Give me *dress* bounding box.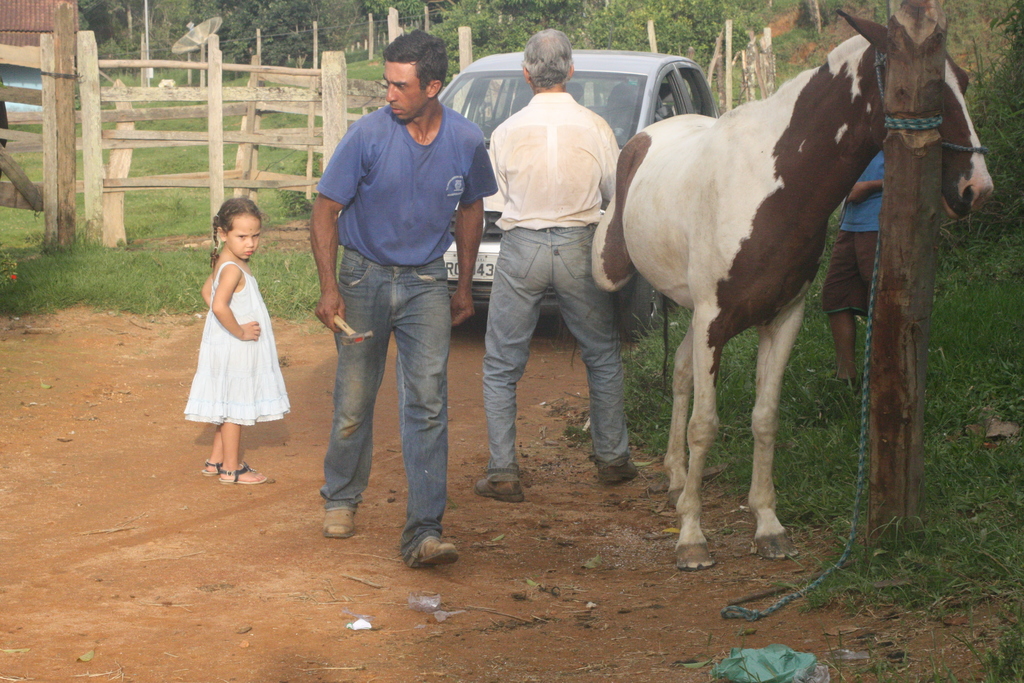
detection(184, 242, 280, 427).
